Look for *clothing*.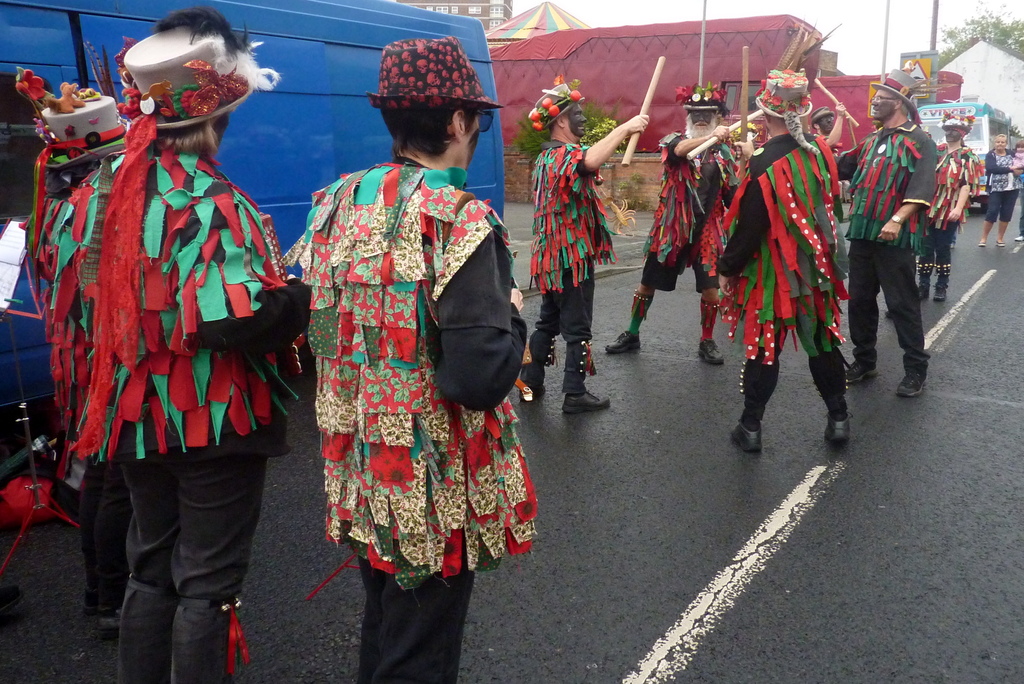
Found: locate(982, 147, 1023, 228).
